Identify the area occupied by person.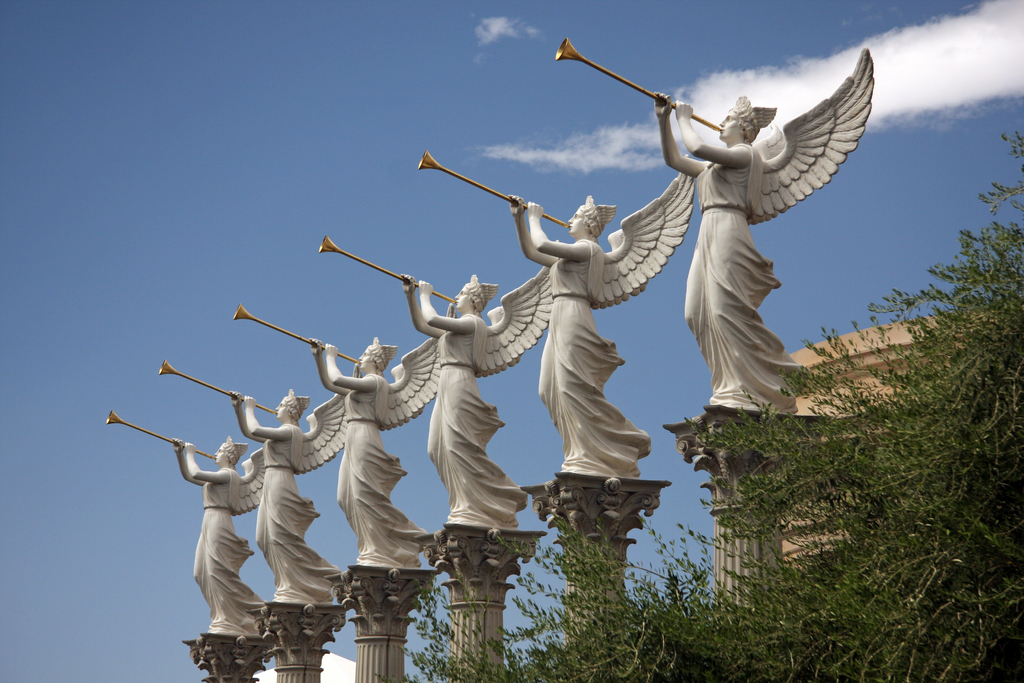
Area: {"x1": 228, "y1": 393, "x2": 342, "y2": 608}.
